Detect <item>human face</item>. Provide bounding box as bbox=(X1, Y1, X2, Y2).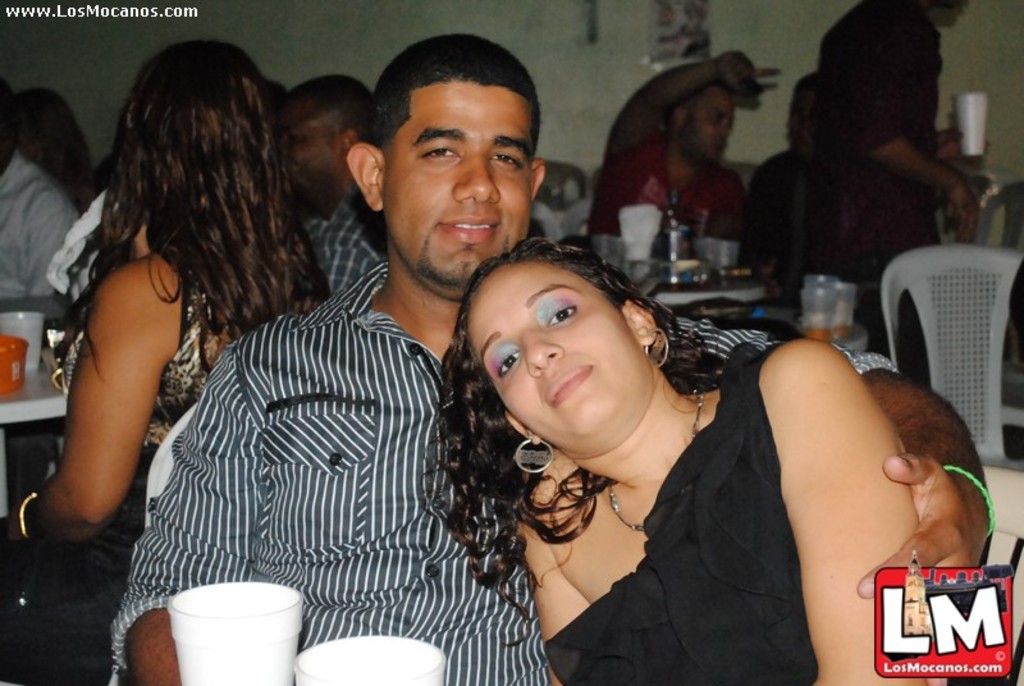
bbox=(390, 87, 543, 284).
